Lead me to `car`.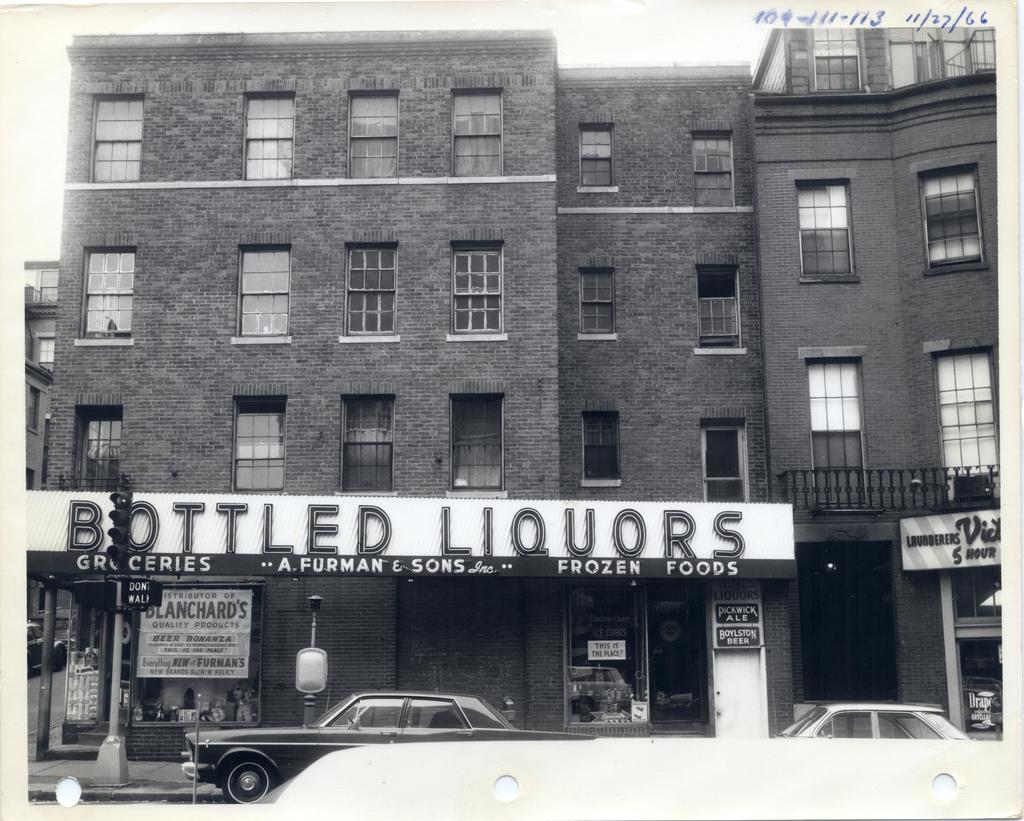
Lead to bbox=[764, 696, 980, 743].
